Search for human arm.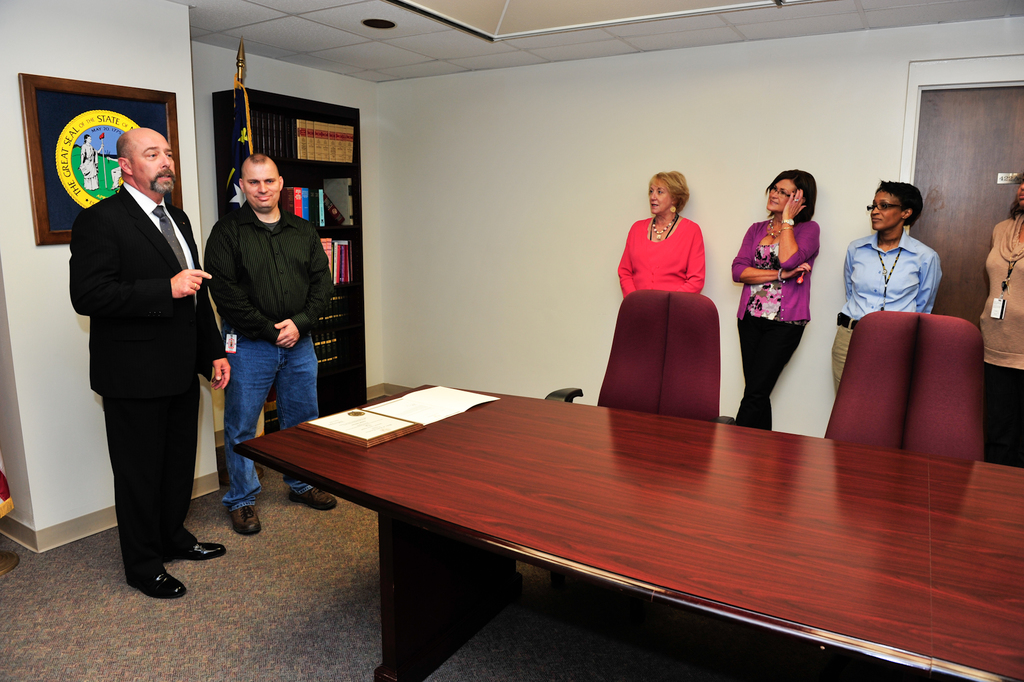
Found at [783, 177, 824, 267].
